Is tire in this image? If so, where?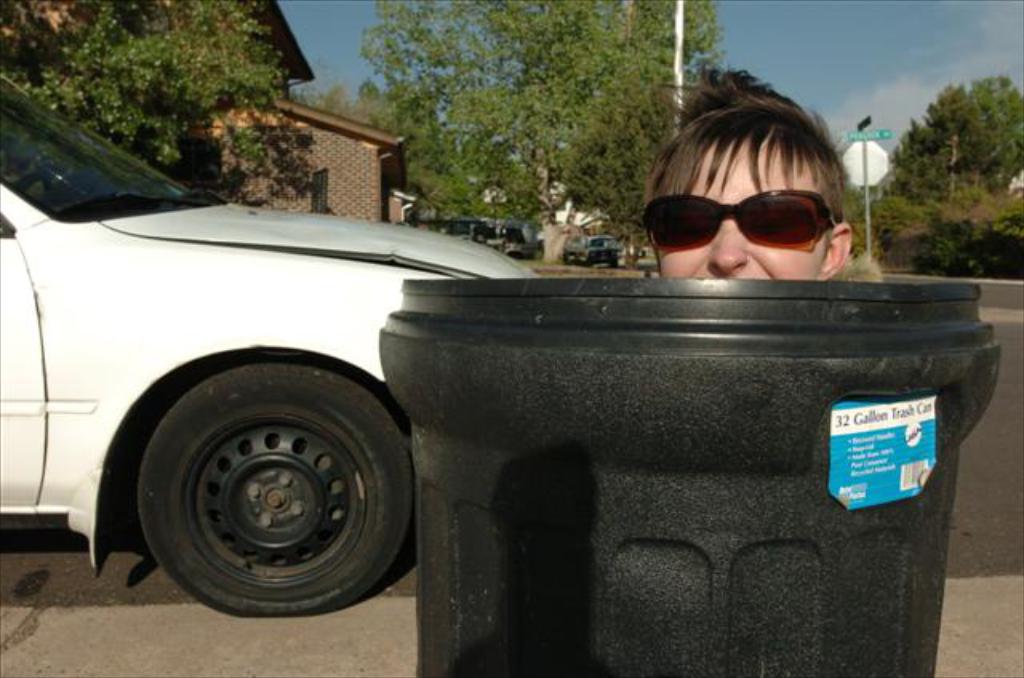
Yes, at left=563, top=253, right=571, bottom=262.
